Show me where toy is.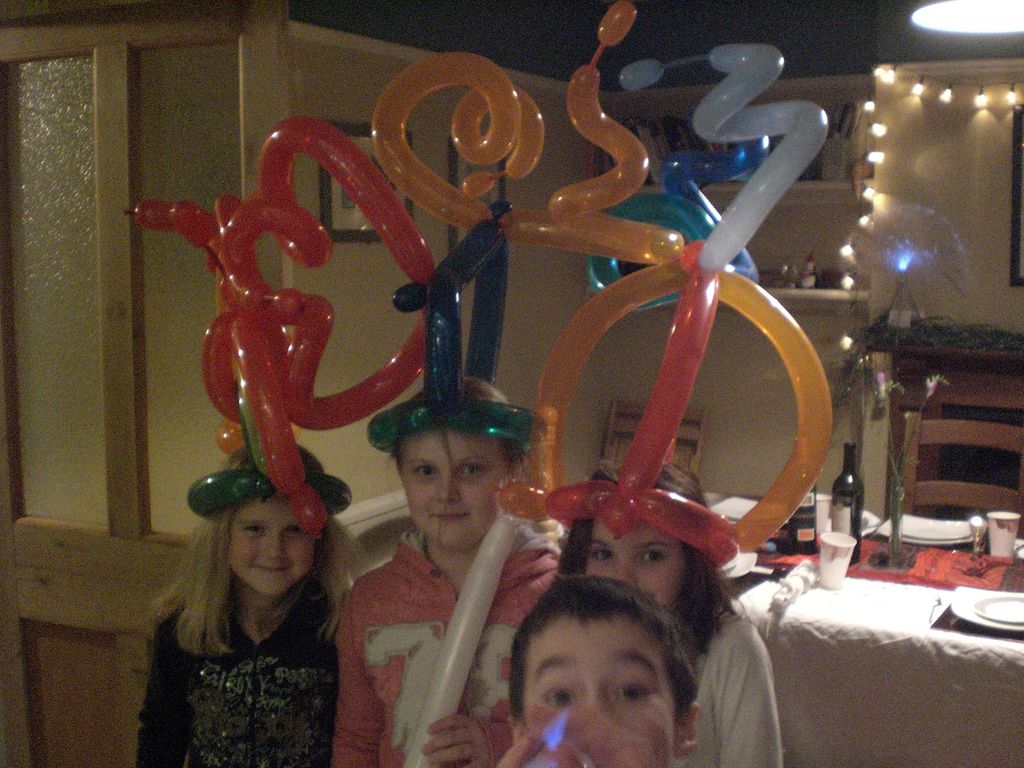
toy is at (left=491, top=0, right=842, bottom=573).
